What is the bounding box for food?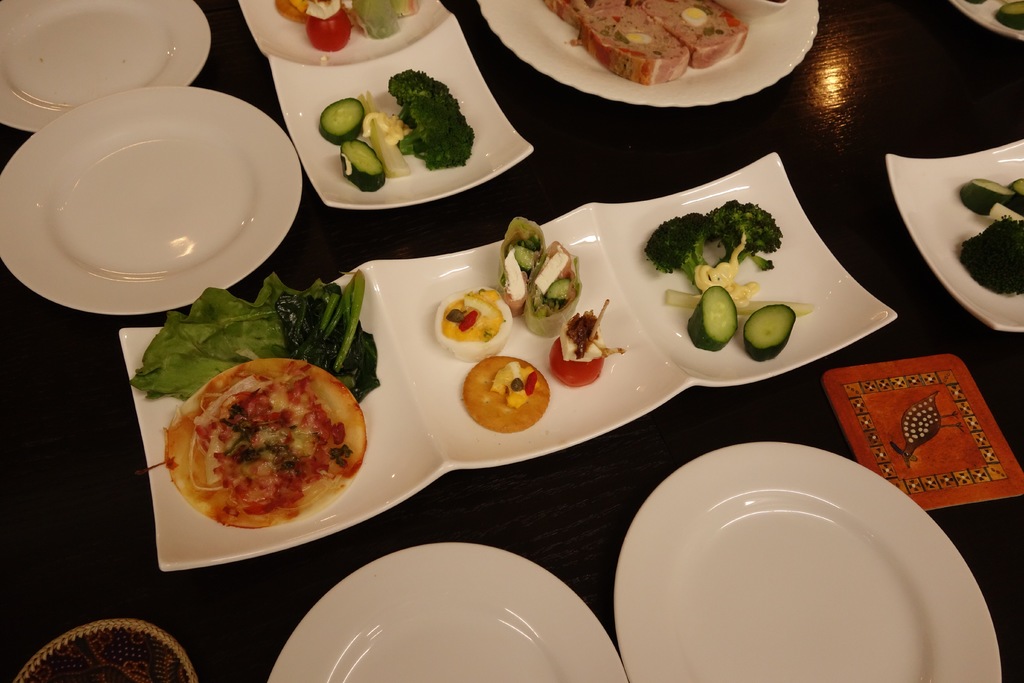
bbox=[959, 215, 1023, 295].
